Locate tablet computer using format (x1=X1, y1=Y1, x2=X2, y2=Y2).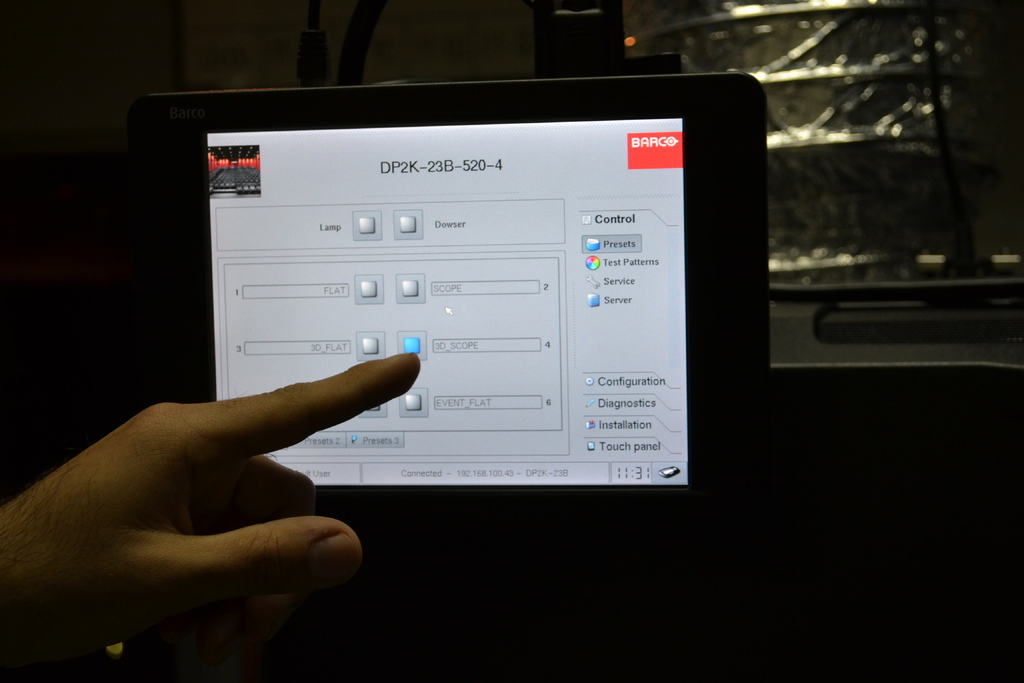
(x1=125, y1=64, x2=767, y2=529).
